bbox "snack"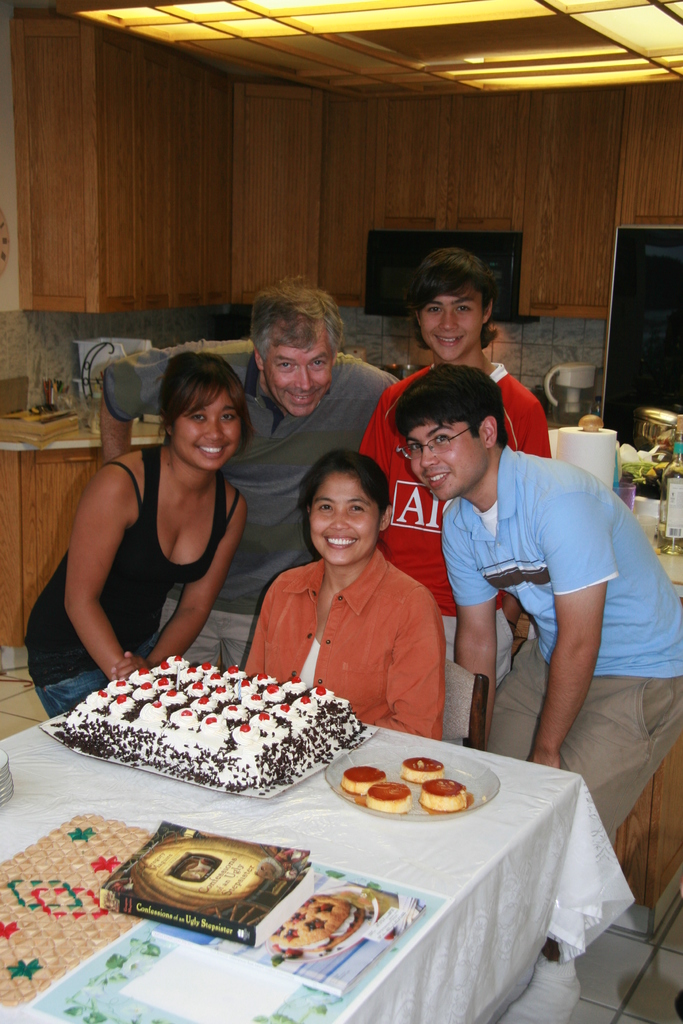
l=366, t=781, r=415, b=812
